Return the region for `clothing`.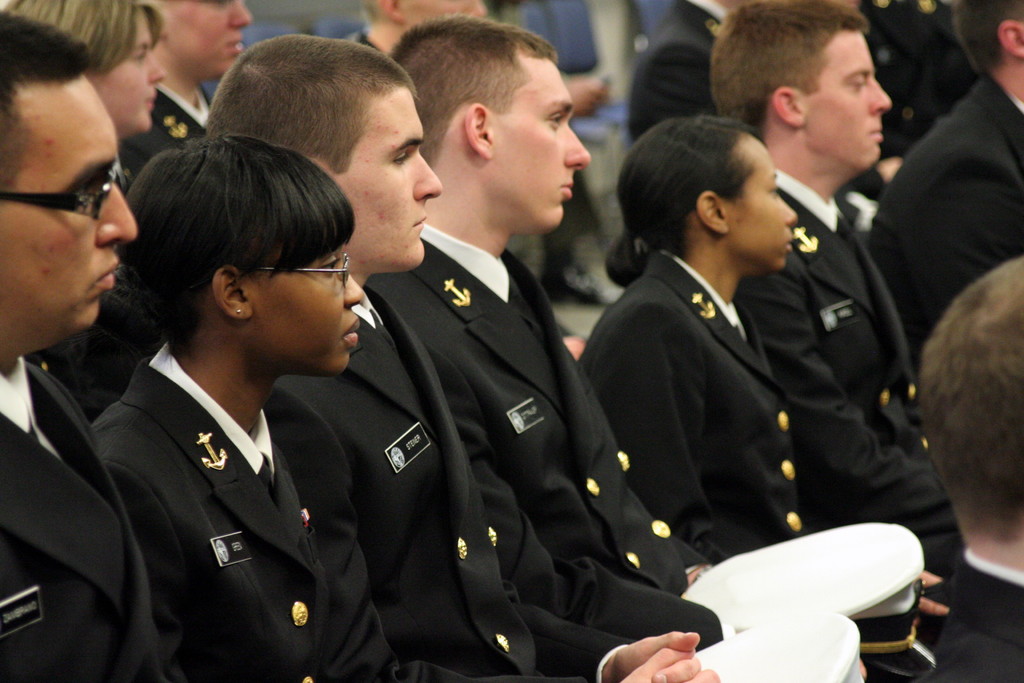
pyautogui.locateOnScreen(510, 185, 604, 290).
